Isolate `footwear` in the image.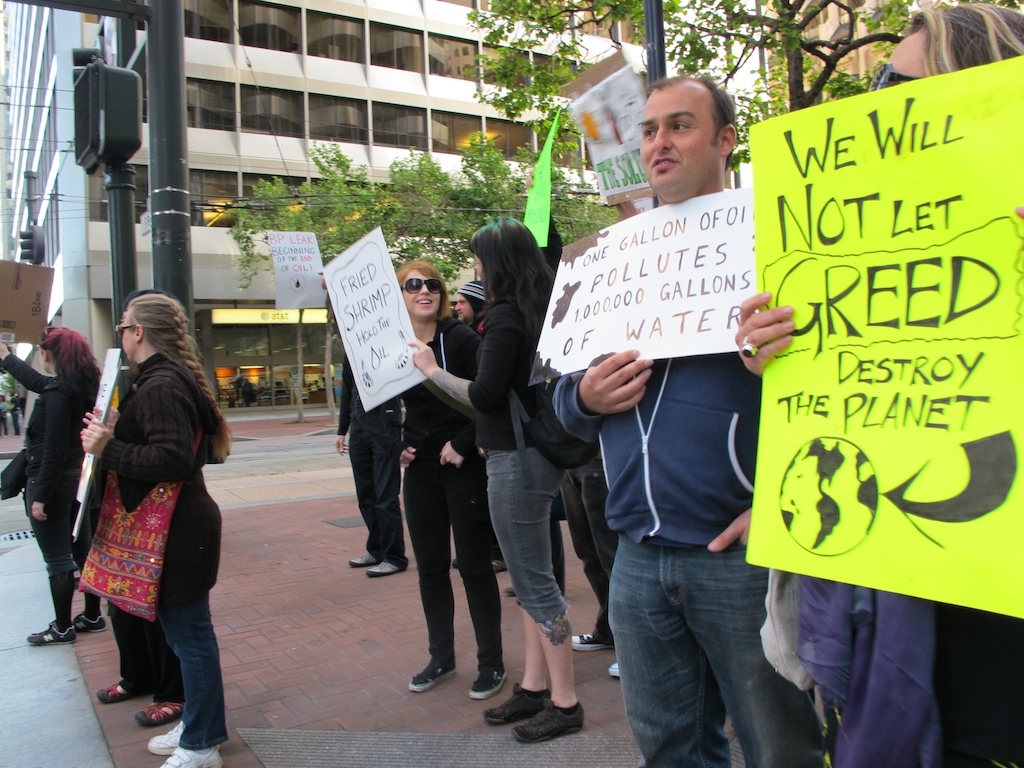
Isolated region: box=[147, 722, 185, 756].
